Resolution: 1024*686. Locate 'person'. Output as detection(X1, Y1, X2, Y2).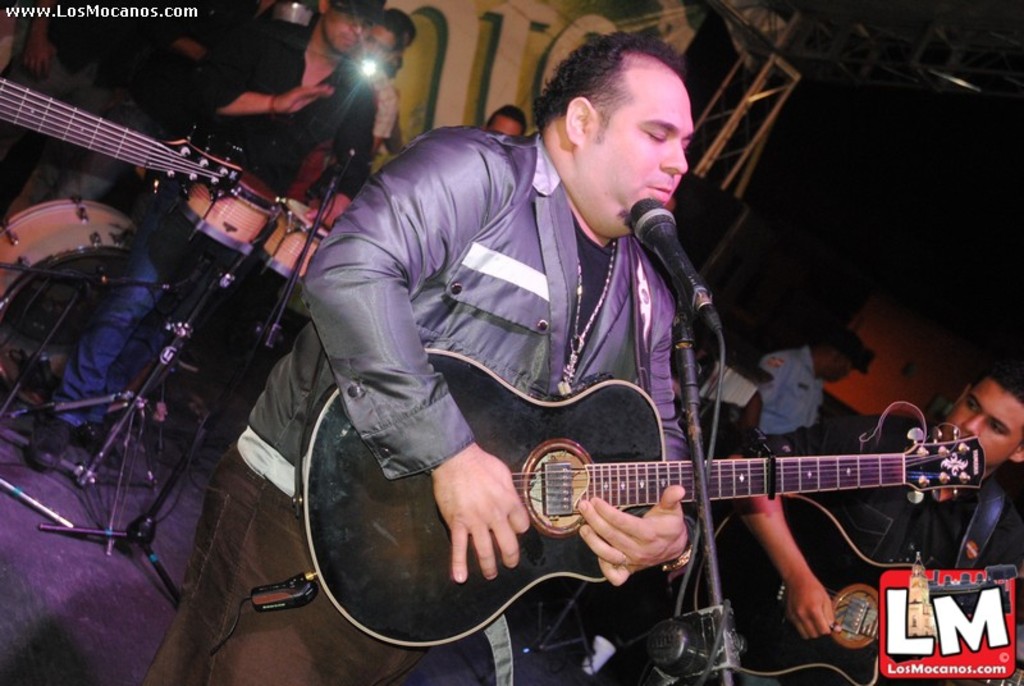
detection(136, 14, 721, 685).
